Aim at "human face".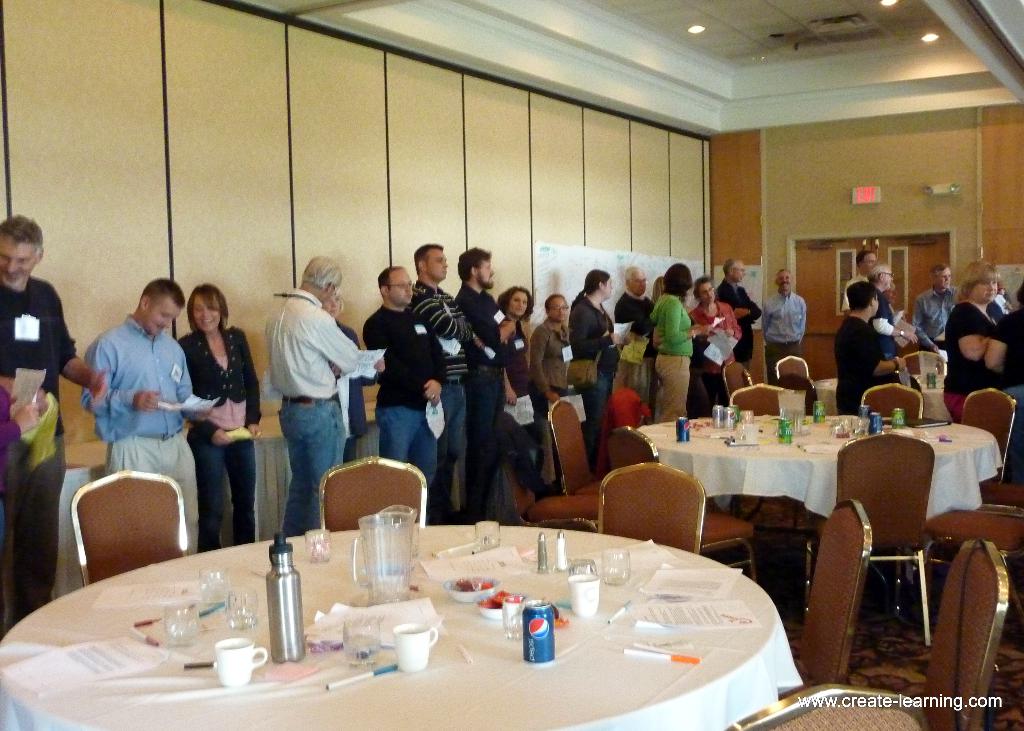
Aimed at rect(140, 293, 170, 333).
